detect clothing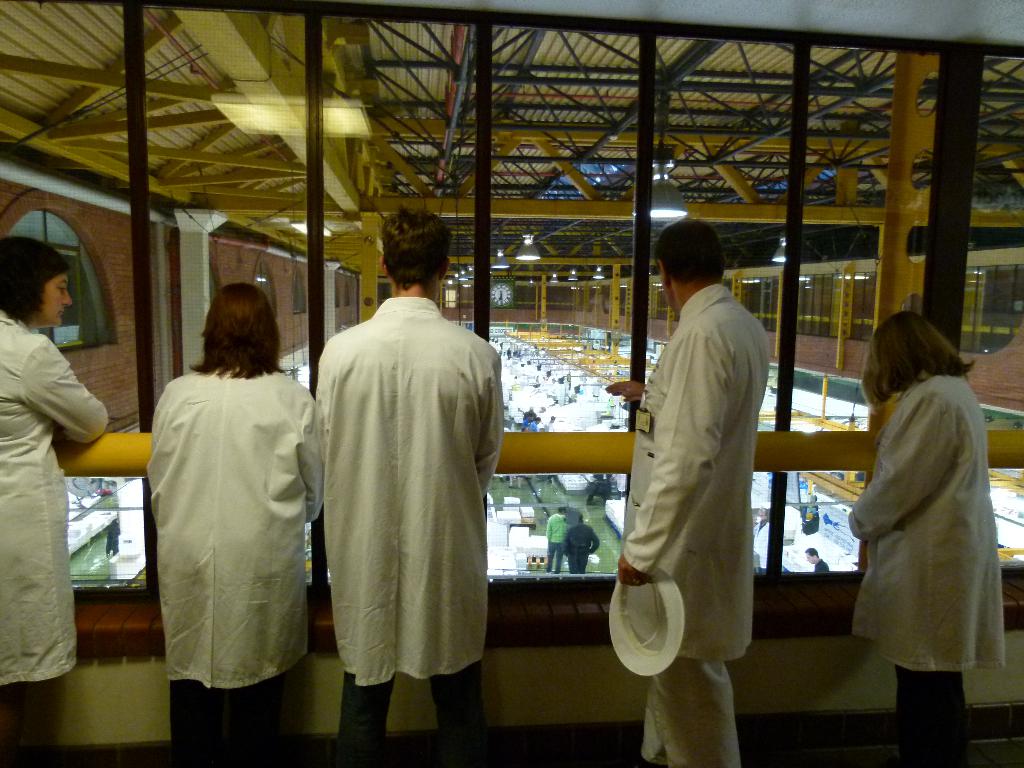
Rect(143, 362, 324, 761)
